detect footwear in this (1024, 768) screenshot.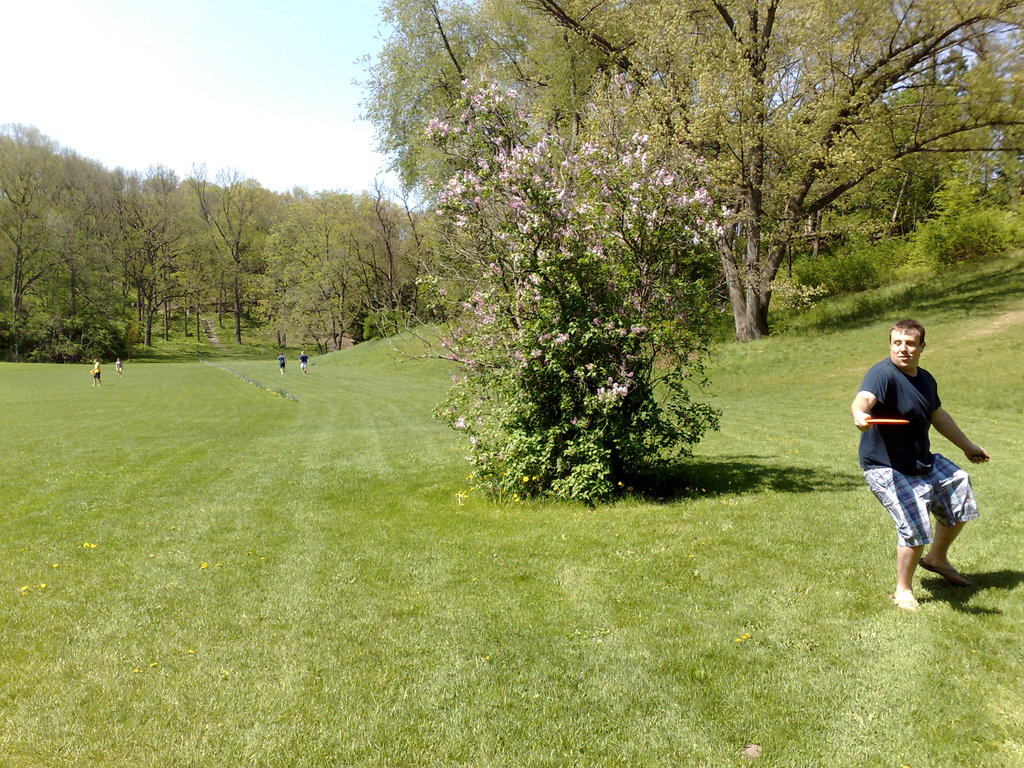
Detection: 921, 558, 973, 586.
